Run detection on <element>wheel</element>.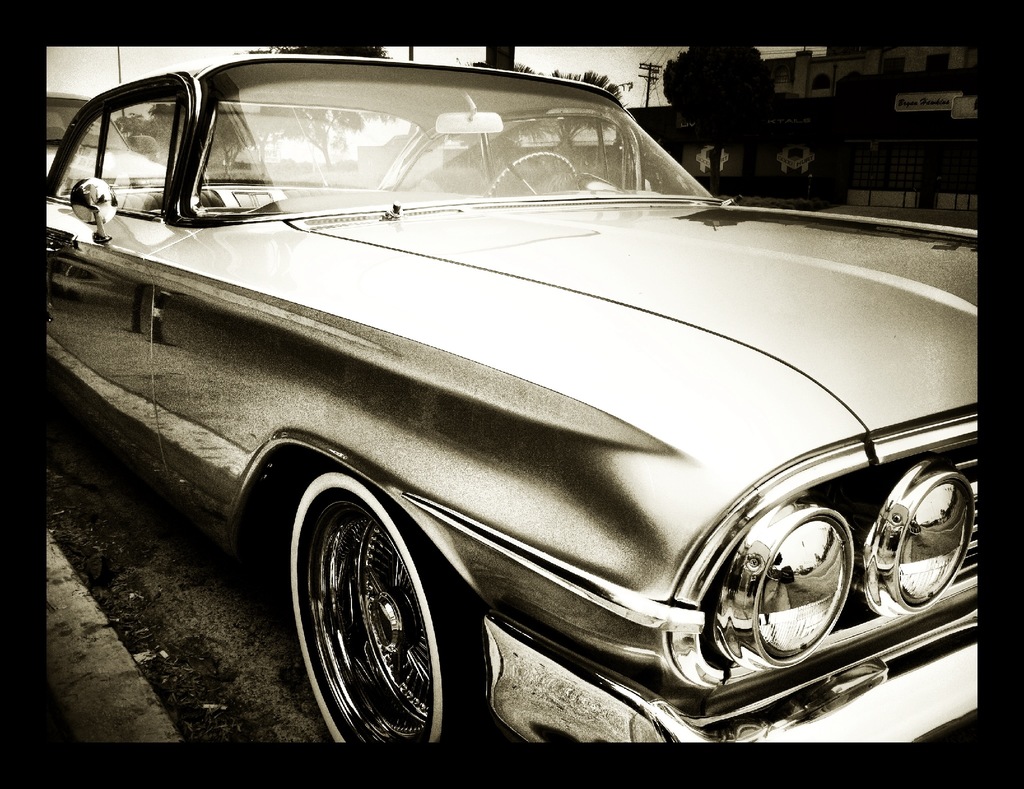
Result: 280,459,480,748.
